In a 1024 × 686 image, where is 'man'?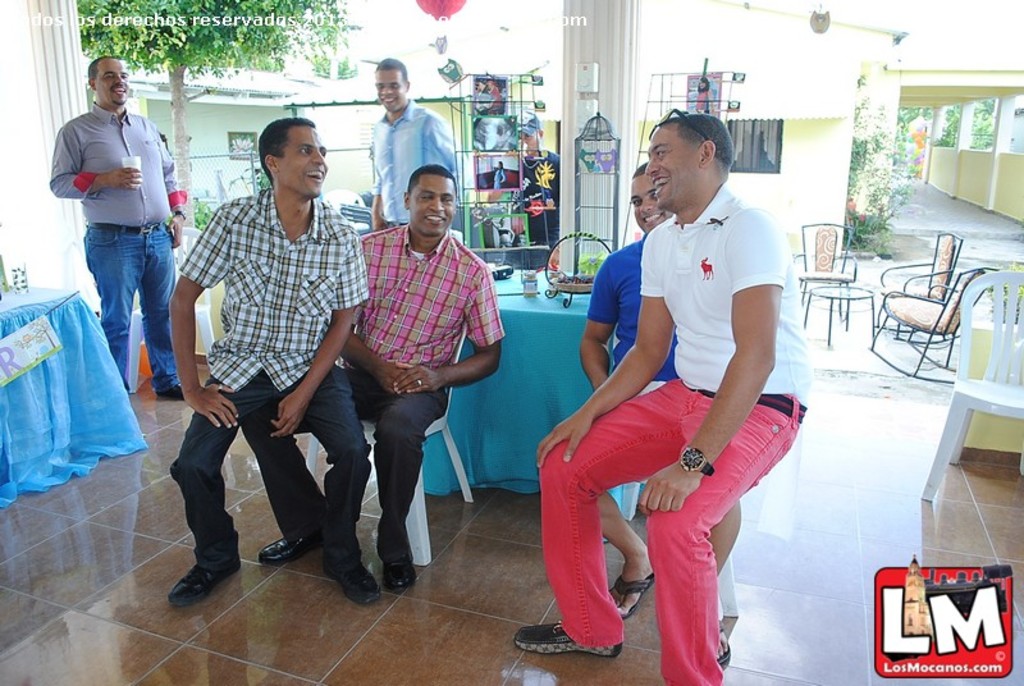
{"left": 580, "top": 160, "right": 744, "bottom": 667}.
